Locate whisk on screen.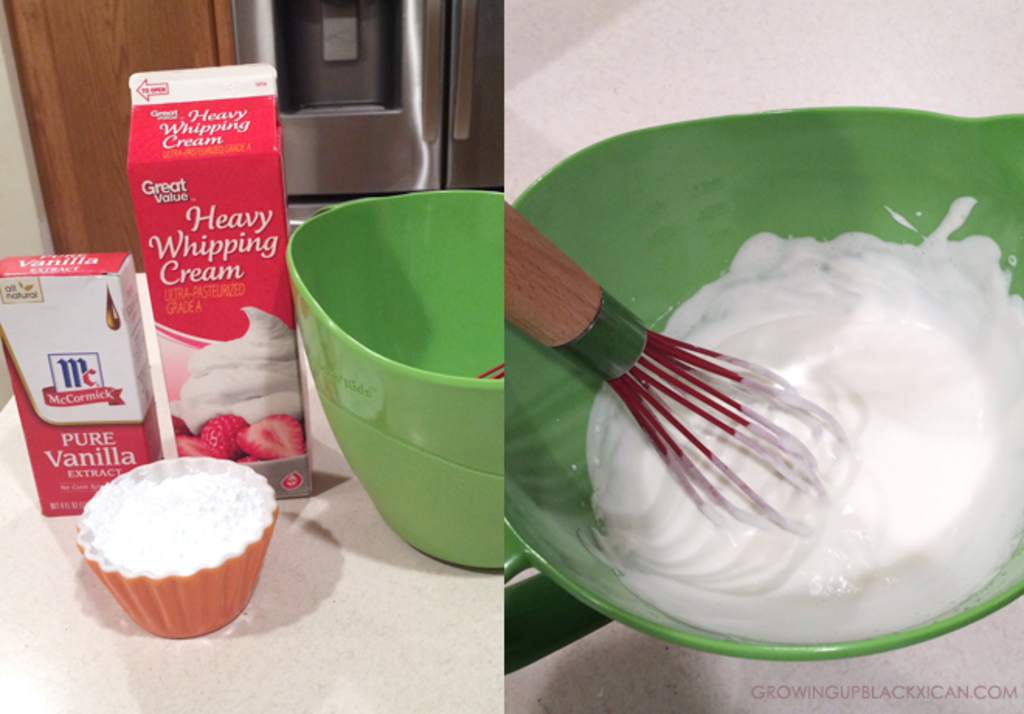
On screen at left=503, top=194, right=861, bottom=537.
